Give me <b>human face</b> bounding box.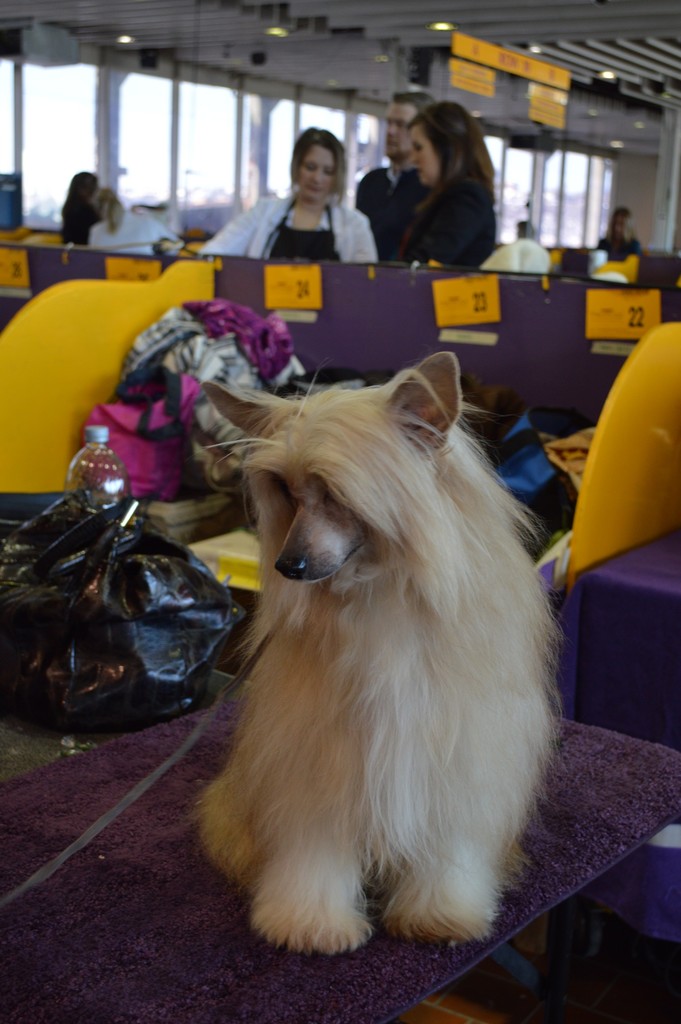
region(298, 145, 334, 204).
